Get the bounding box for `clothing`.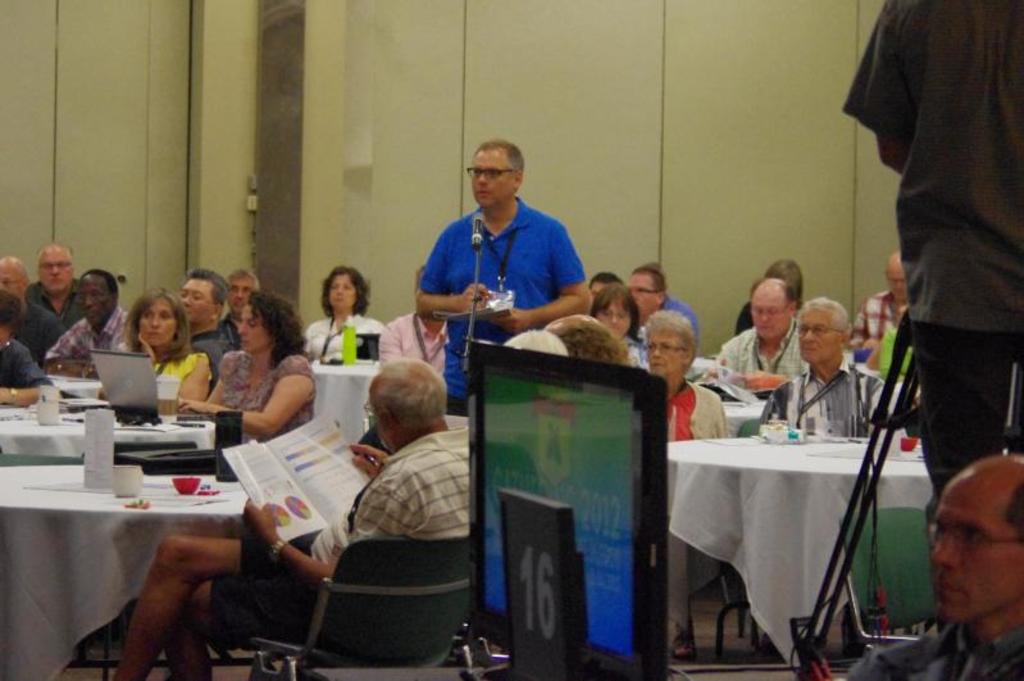
crop(208, 426, 475, 645).
